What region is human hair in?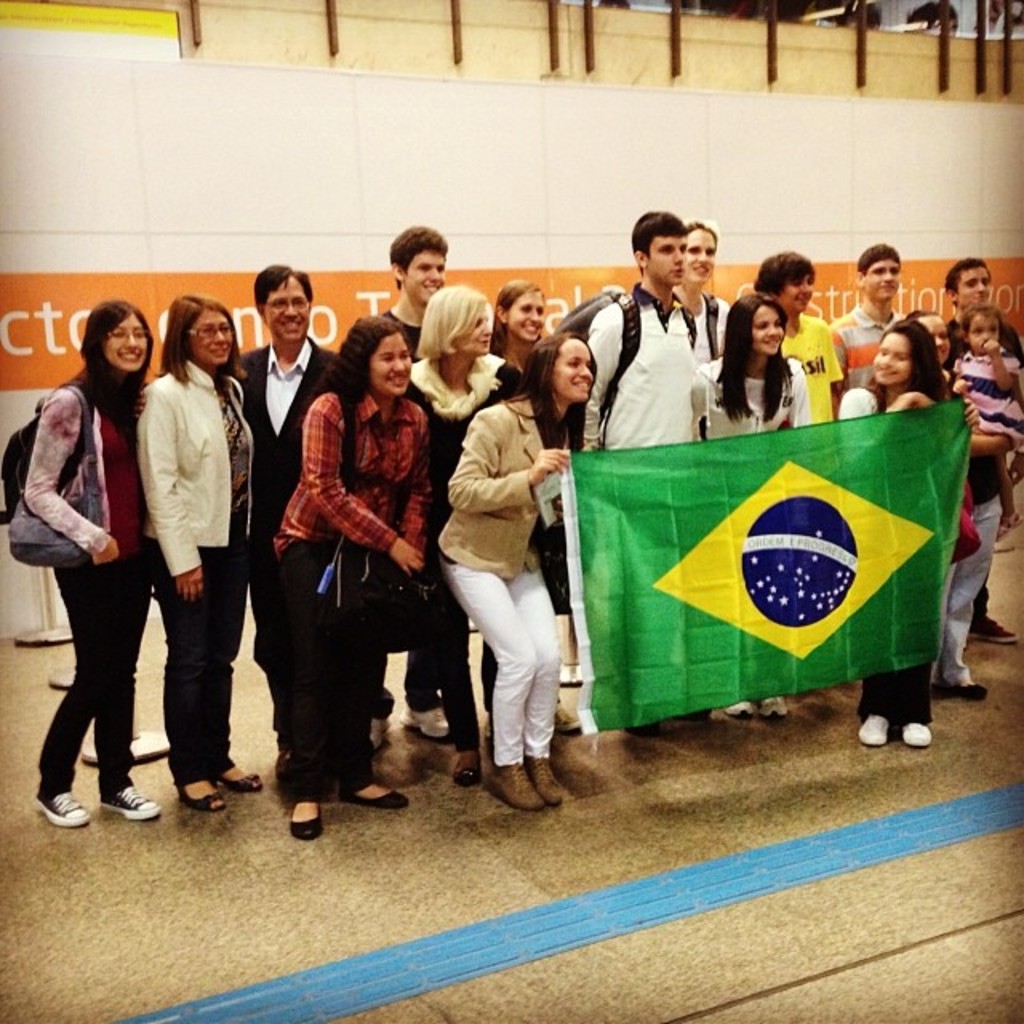
detection(962, 302, 1002, 338).
